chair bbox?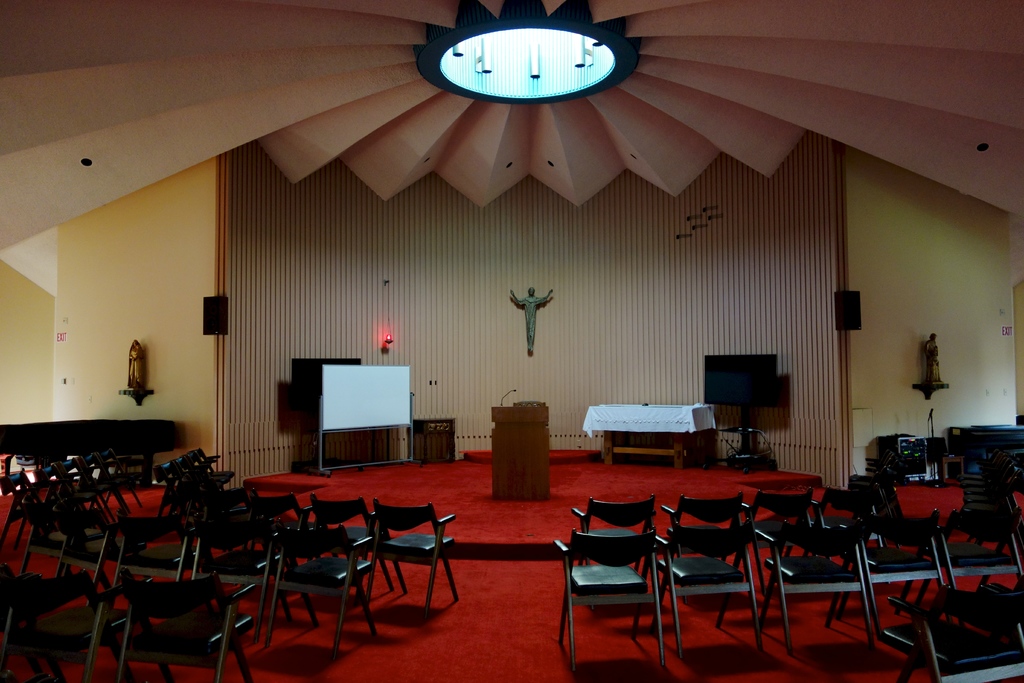
select_region(68, 457, 125, 512)
